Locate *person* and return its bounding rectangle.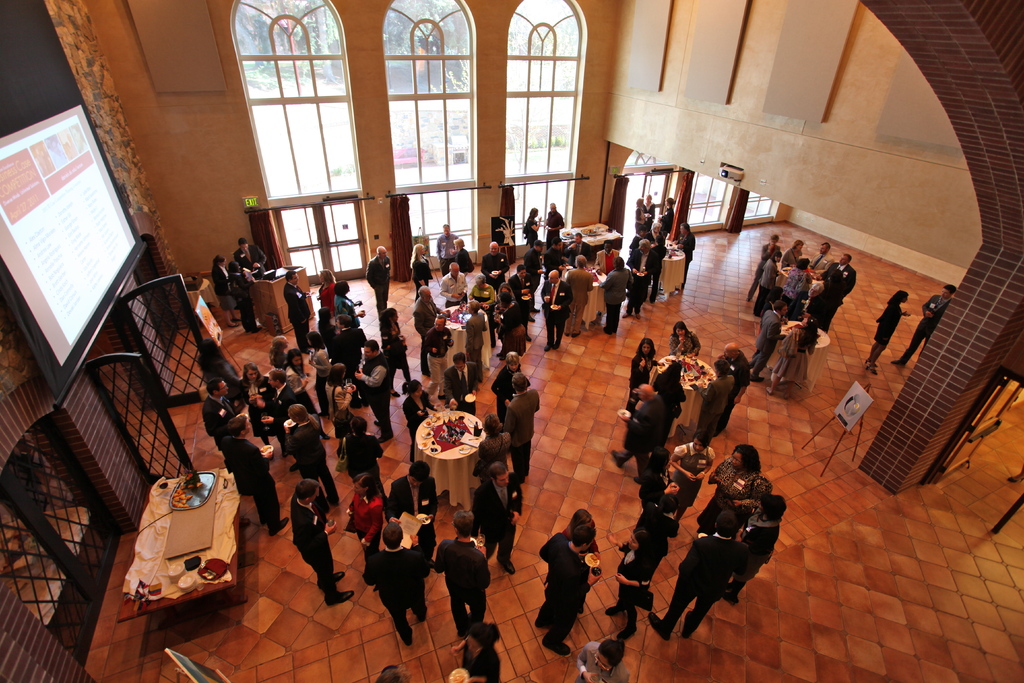
[477, 416, 514, 477].
